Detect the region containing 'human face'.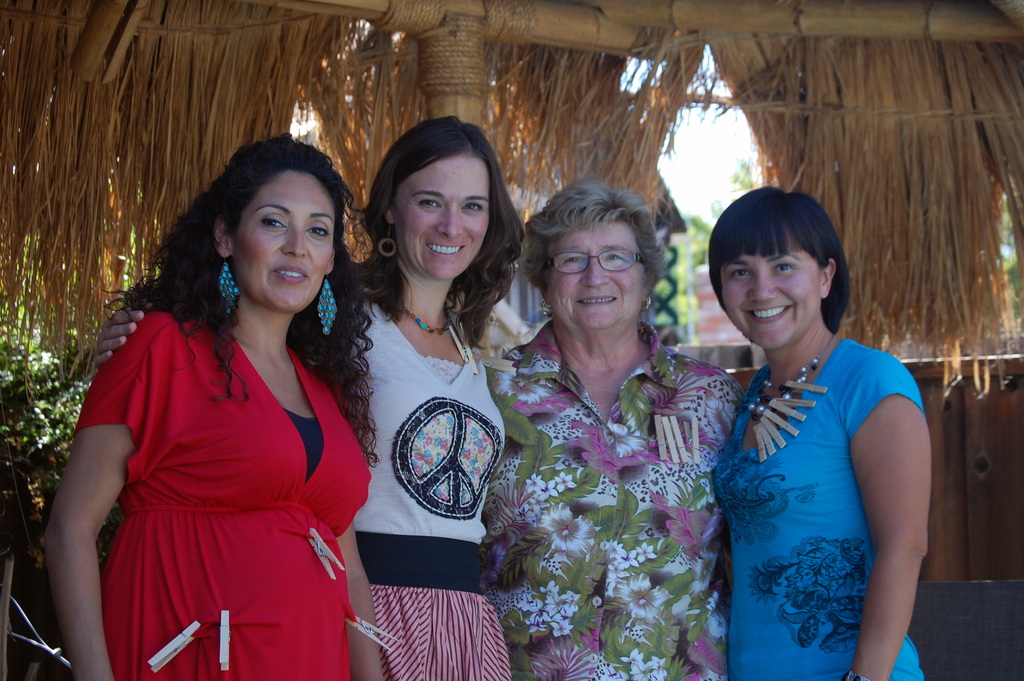
(left=393, top=154, right=493, bottom=279).
